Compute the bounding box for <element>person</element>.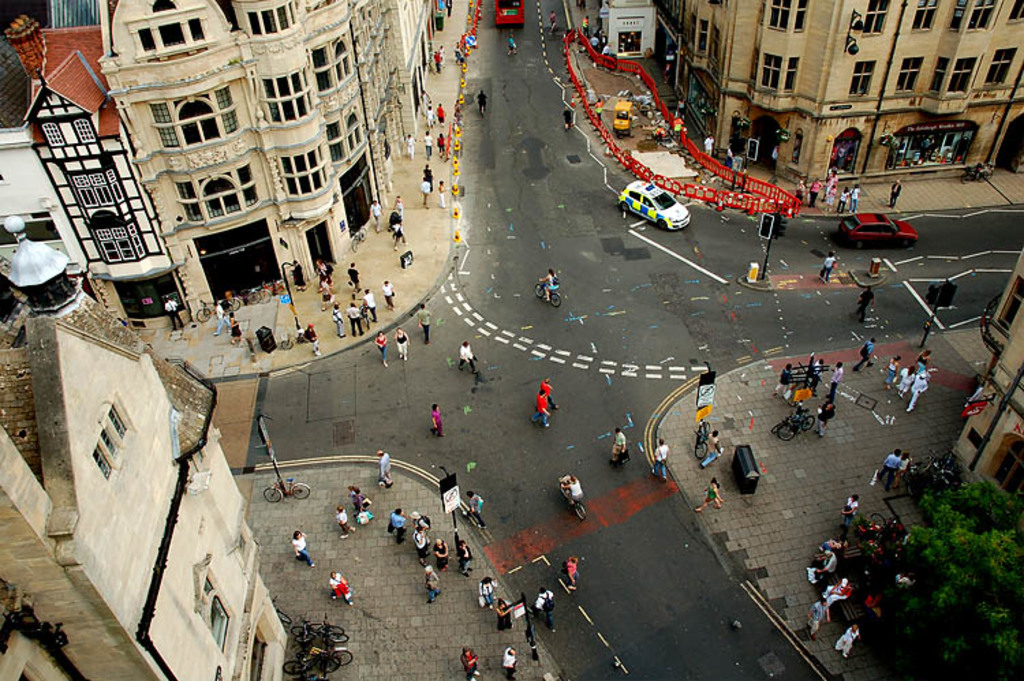
<box>819,247,837,282</box>.
